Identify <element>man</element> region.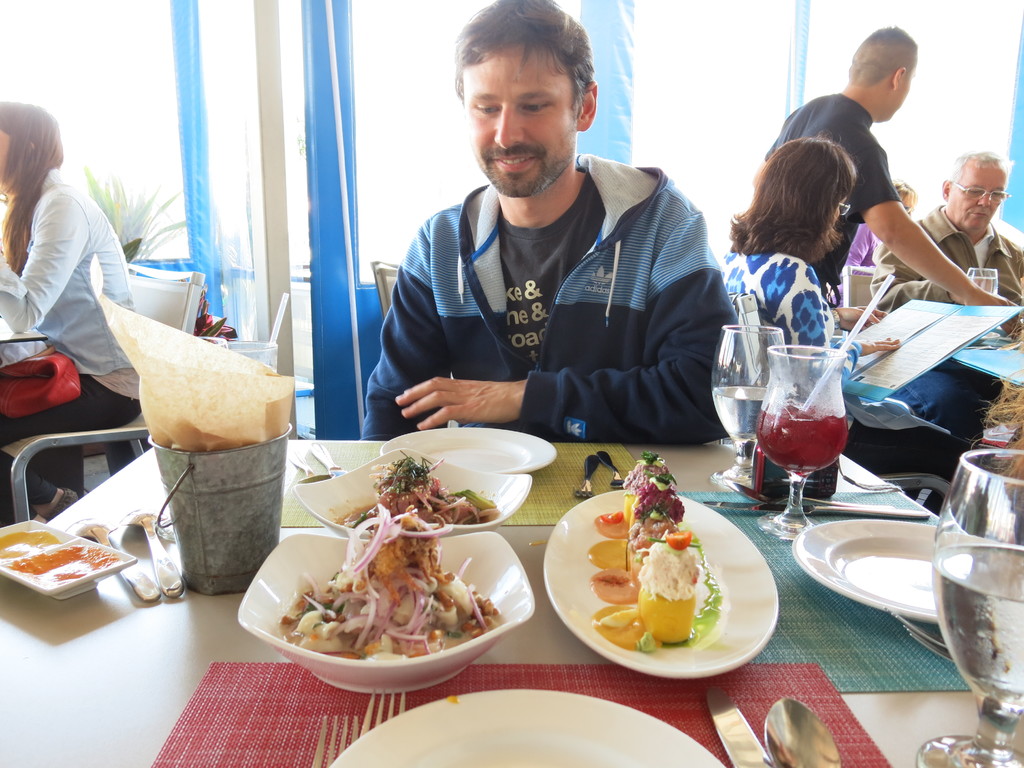
Region: box=[874, 142, 1023, 332].
